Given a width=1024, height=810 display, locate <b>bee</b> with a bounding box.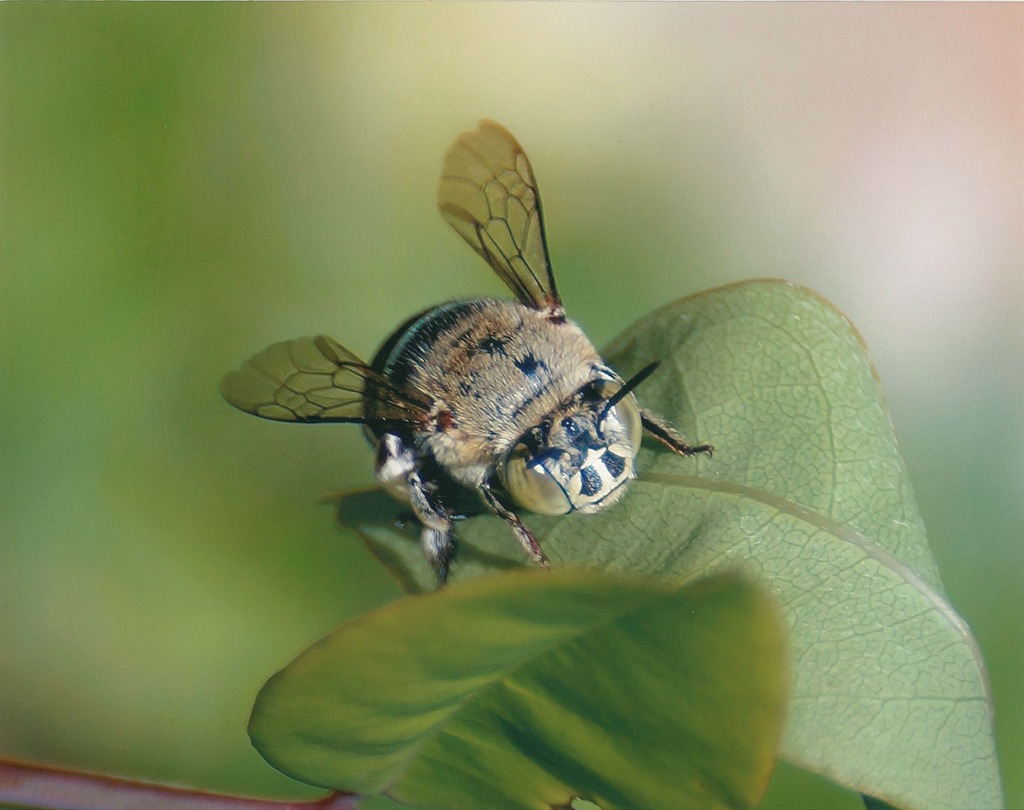
Located: locate(226, 126, 736, 598).
